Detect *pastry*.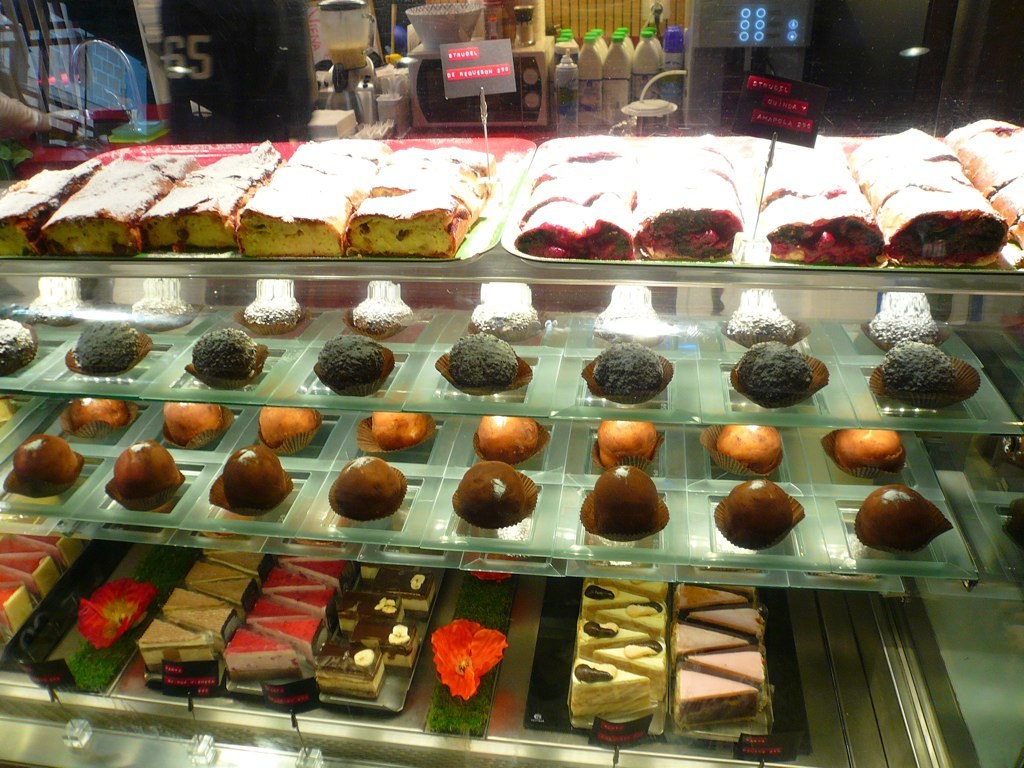
Detected at rect(450, 335, 525, 384).
